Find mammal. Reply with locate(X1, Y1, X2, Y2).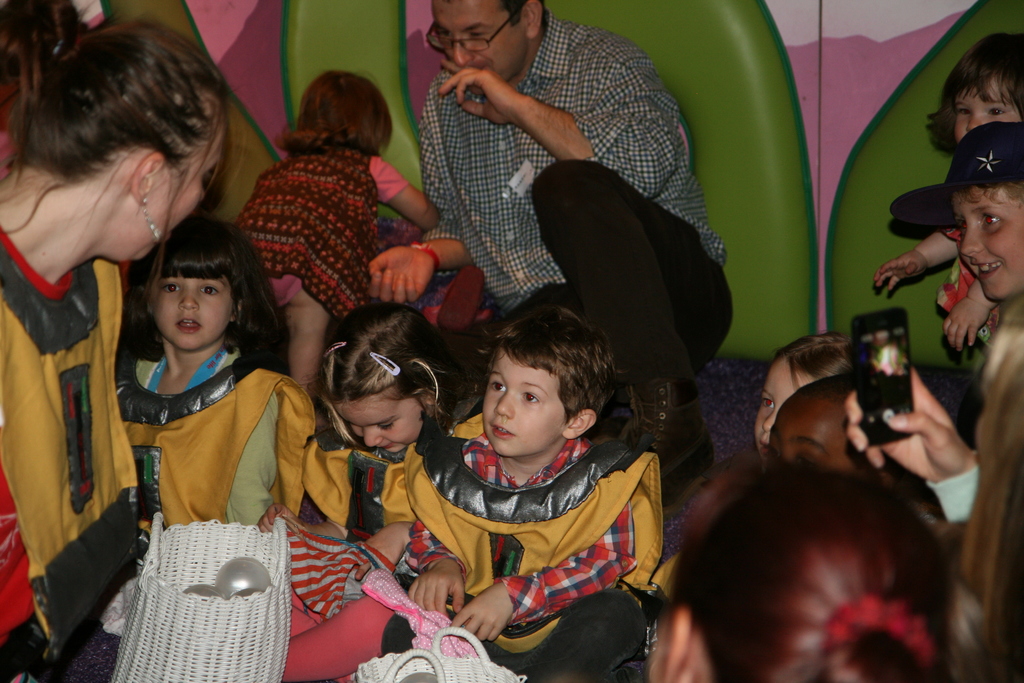
locate(361, 0, 737, 502).
